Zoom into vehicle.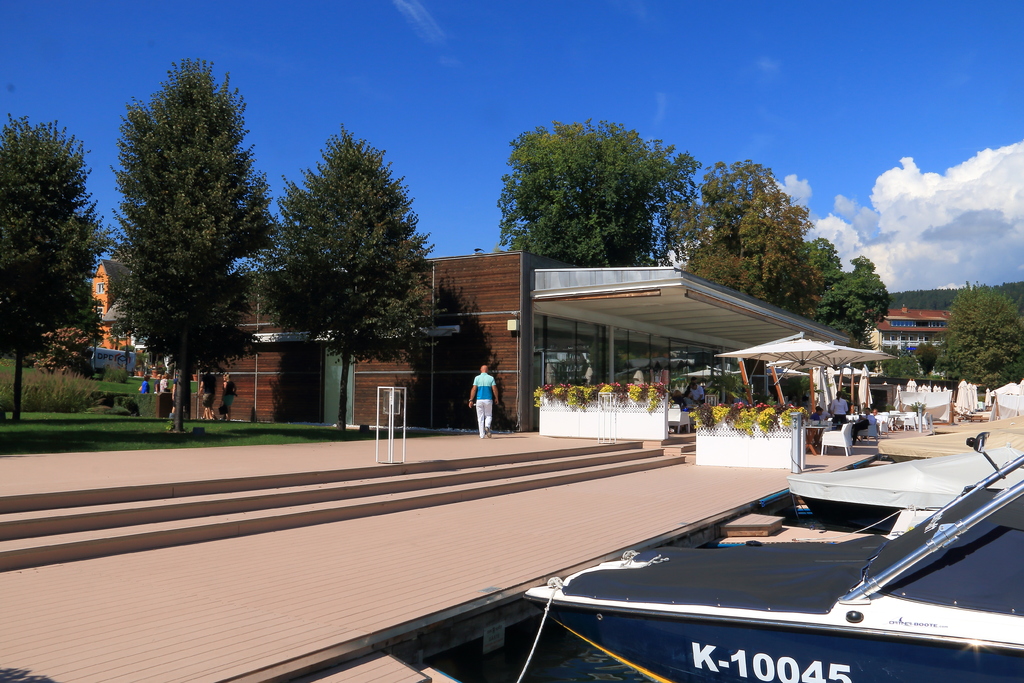
Zoom target: BBox(74, 344, 137, 384).
